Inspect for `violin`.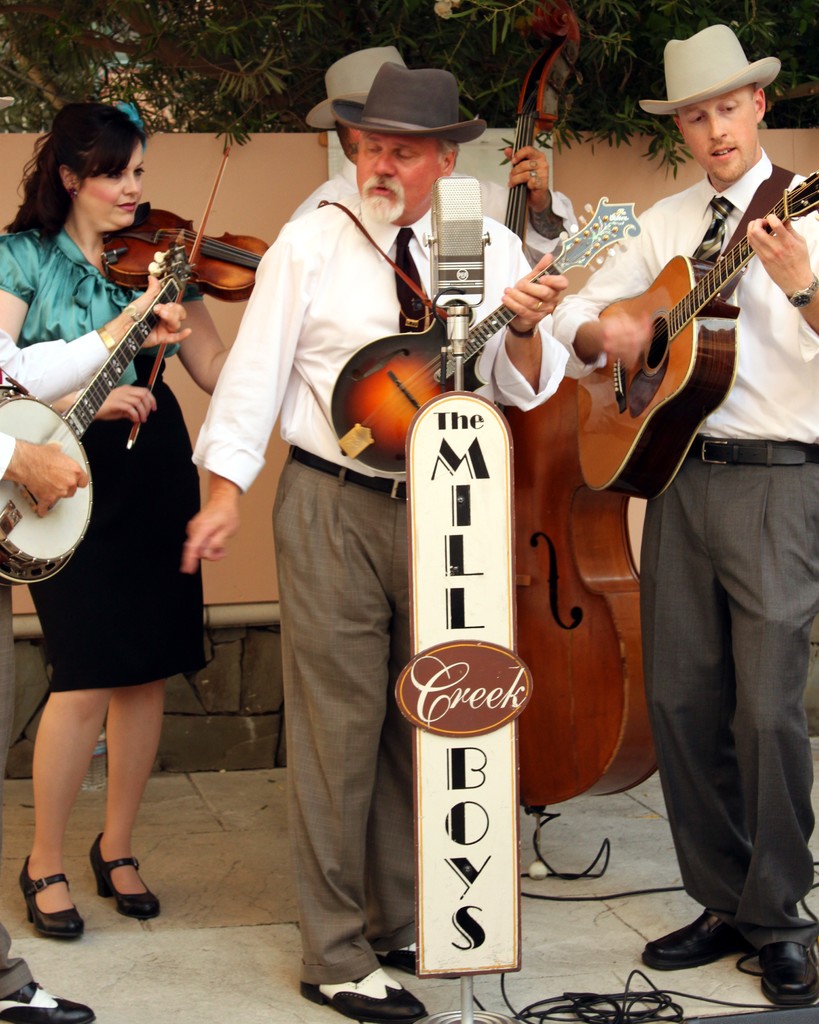
Inspection: bbox(474, 0, 655, 820).
